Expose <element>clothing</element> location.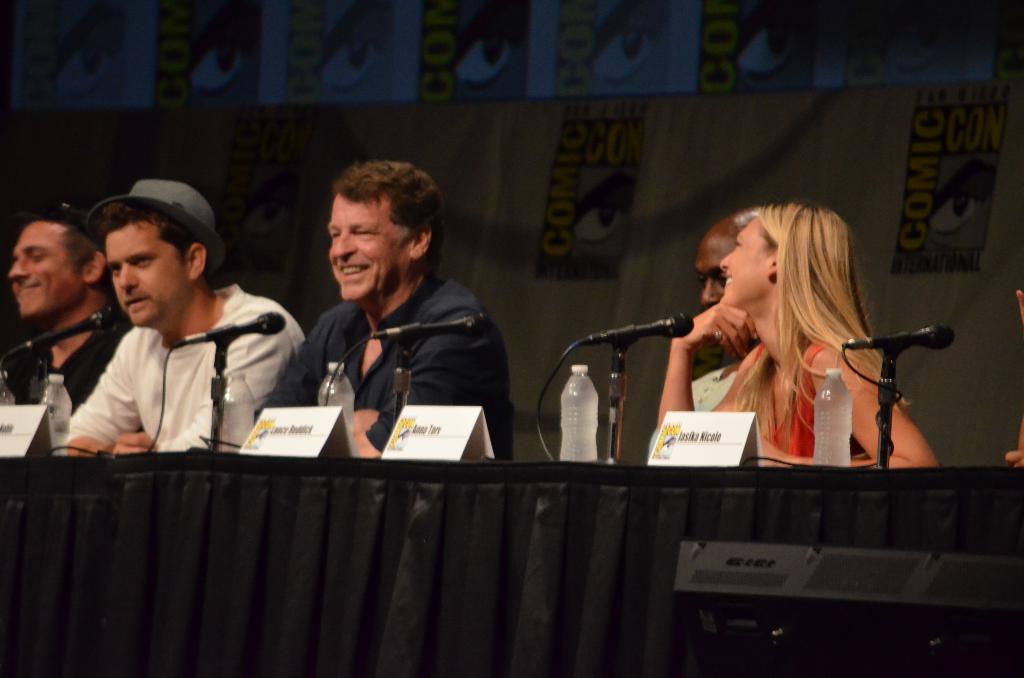
Exposed at Rect(739, 331, 896, 474).
